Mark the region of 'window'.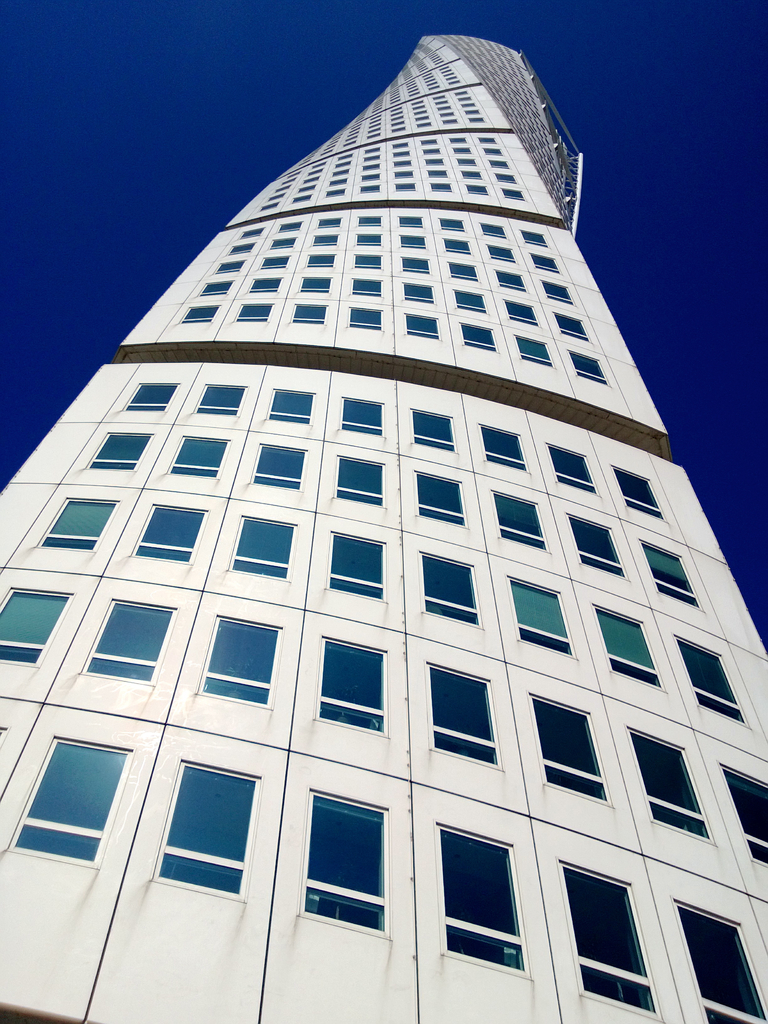
Region: x1=525, y1=232, x2=546, y2=245.
